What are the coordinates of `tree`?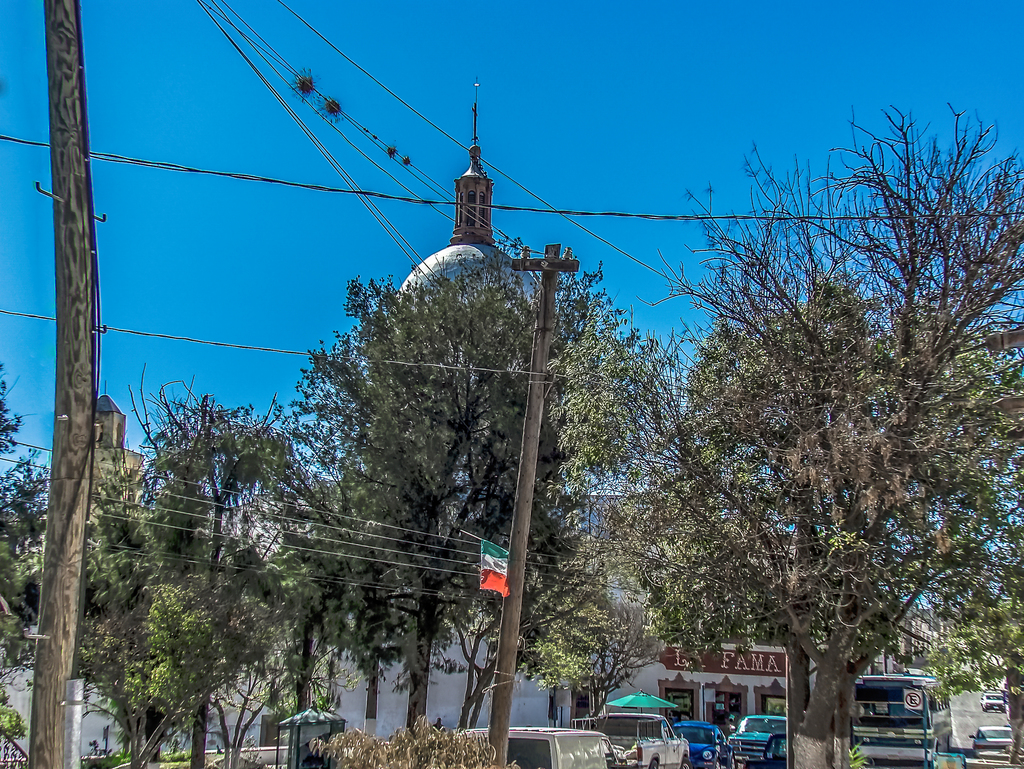
detection(620, 175, 991, 766).
